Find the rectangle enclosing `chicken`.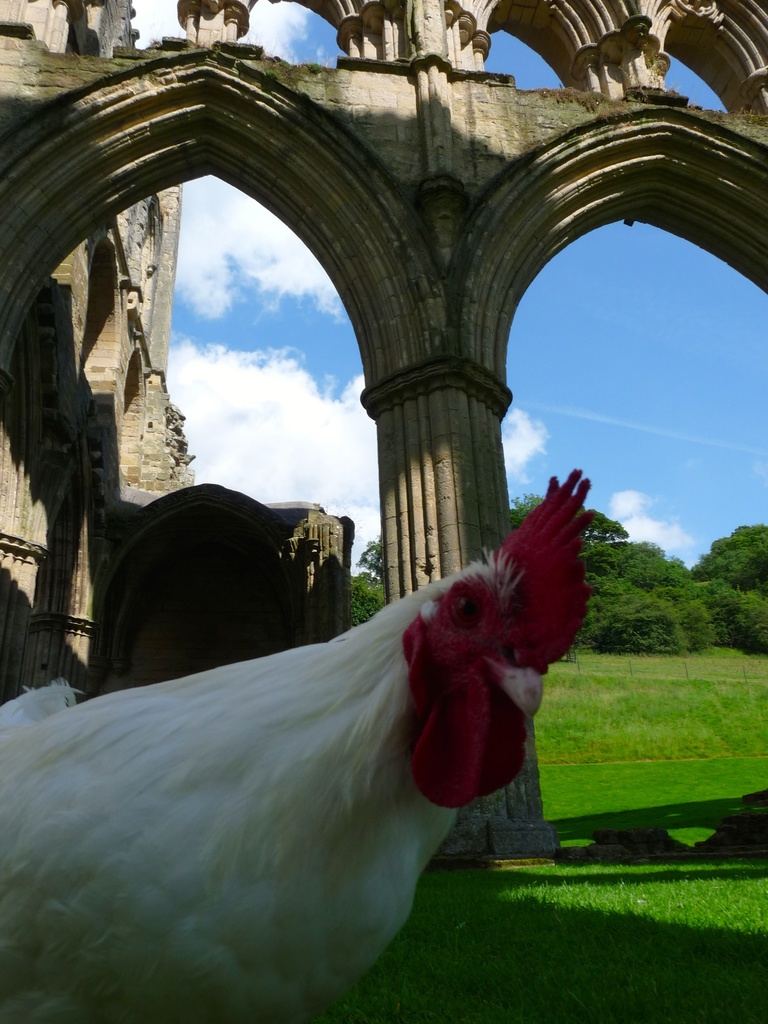
{"x1": 0, "y1": 481, "x2": 591, "y2": 996}.
